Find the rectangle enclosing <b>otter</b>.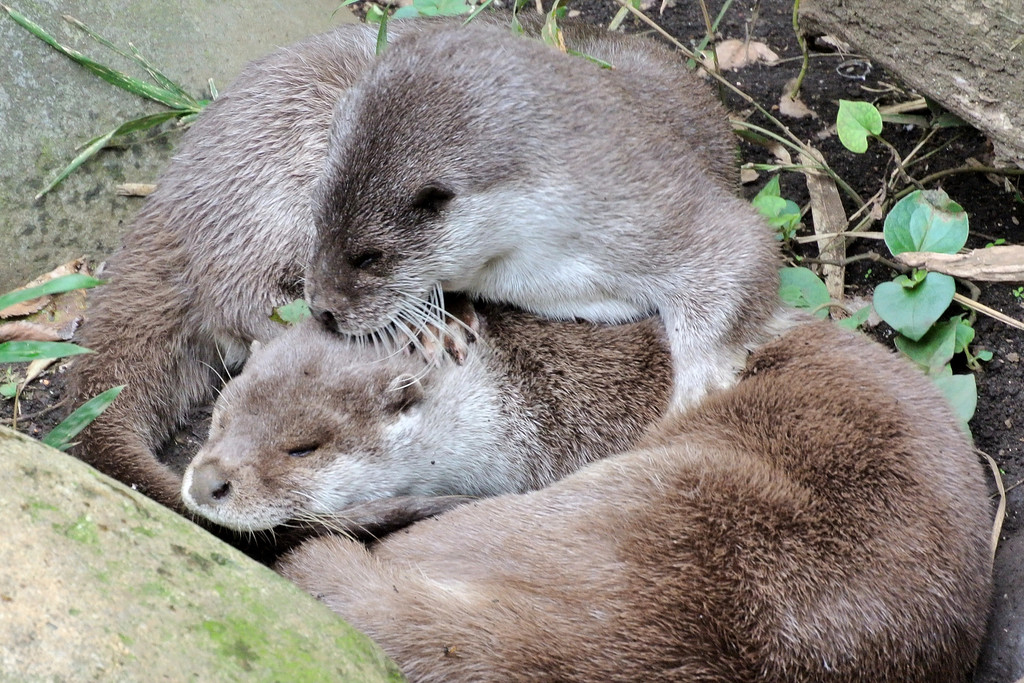
left=176, top=294, right=998, bottom=682.
